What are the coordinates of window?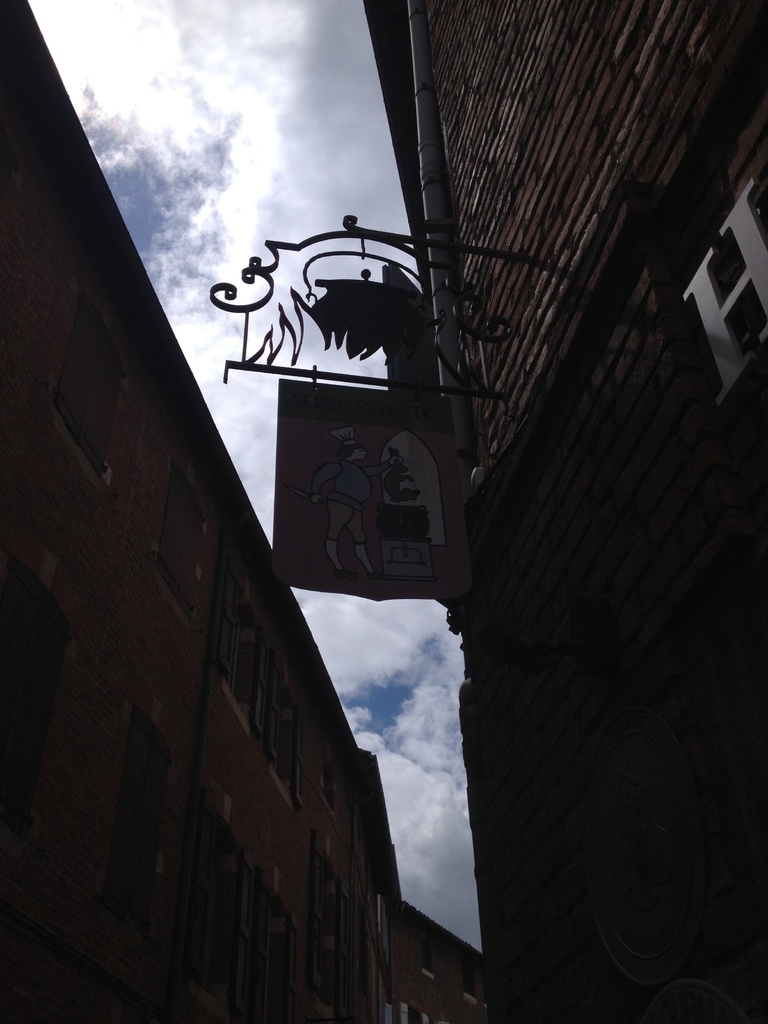
detection(51, 294, 135, 469).
